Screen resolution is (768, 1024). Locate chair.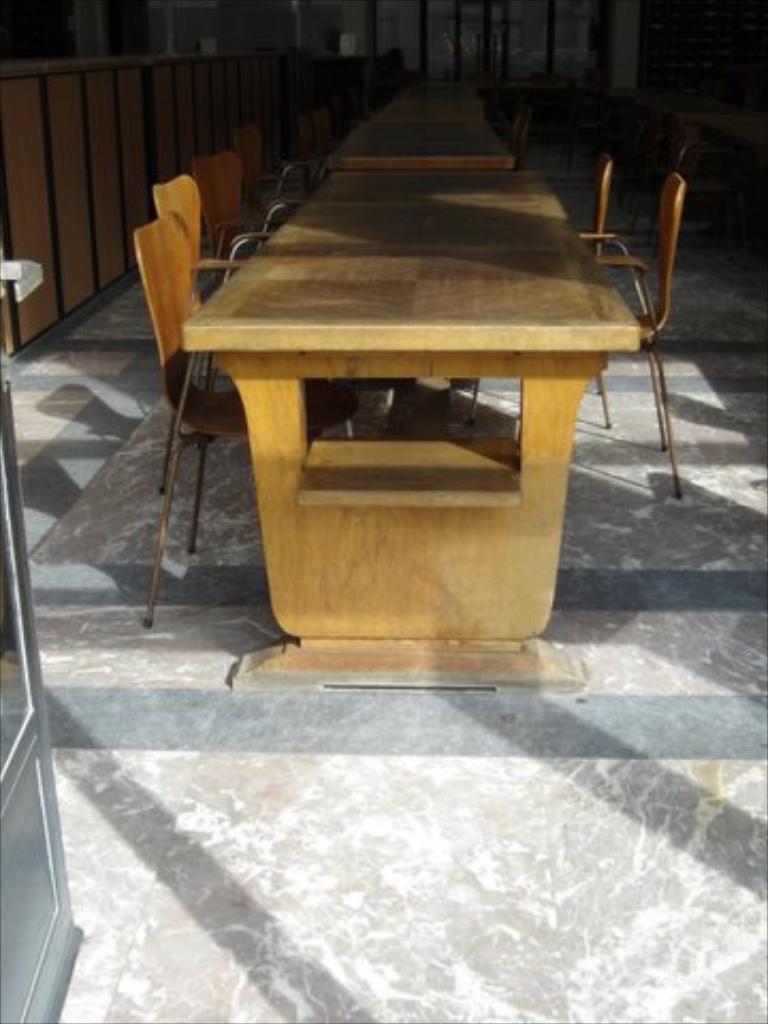
bbox(576, 151, 610, 239).
